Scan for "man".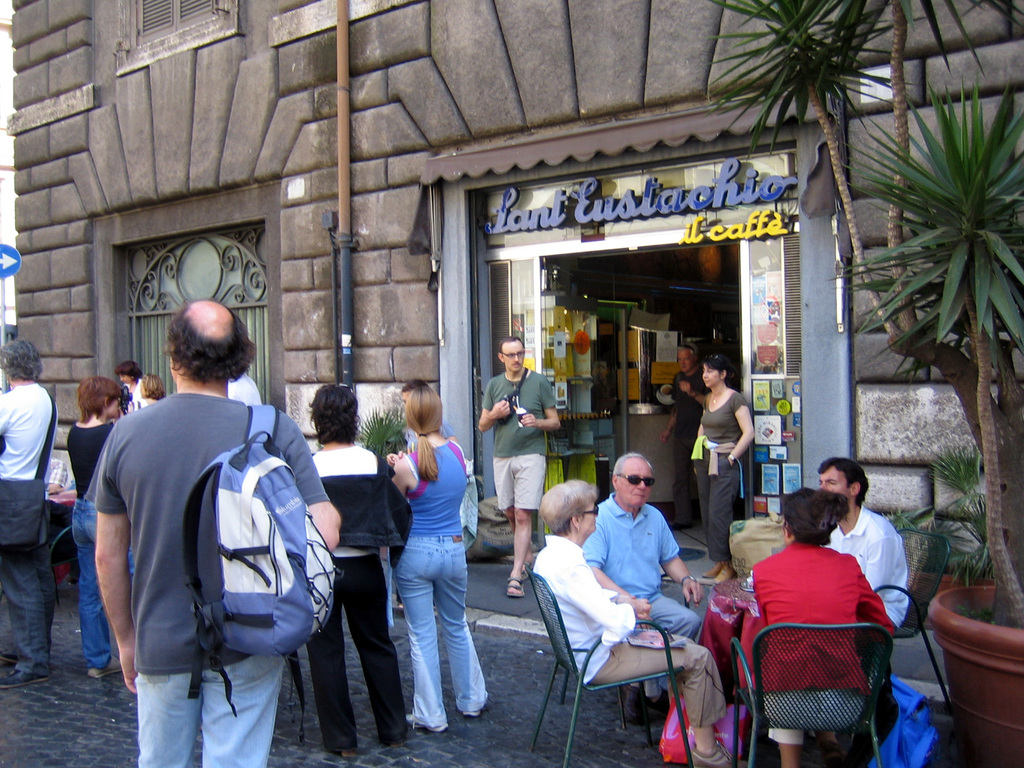
Scan result: bbox=(813, 451, 914, 744).
